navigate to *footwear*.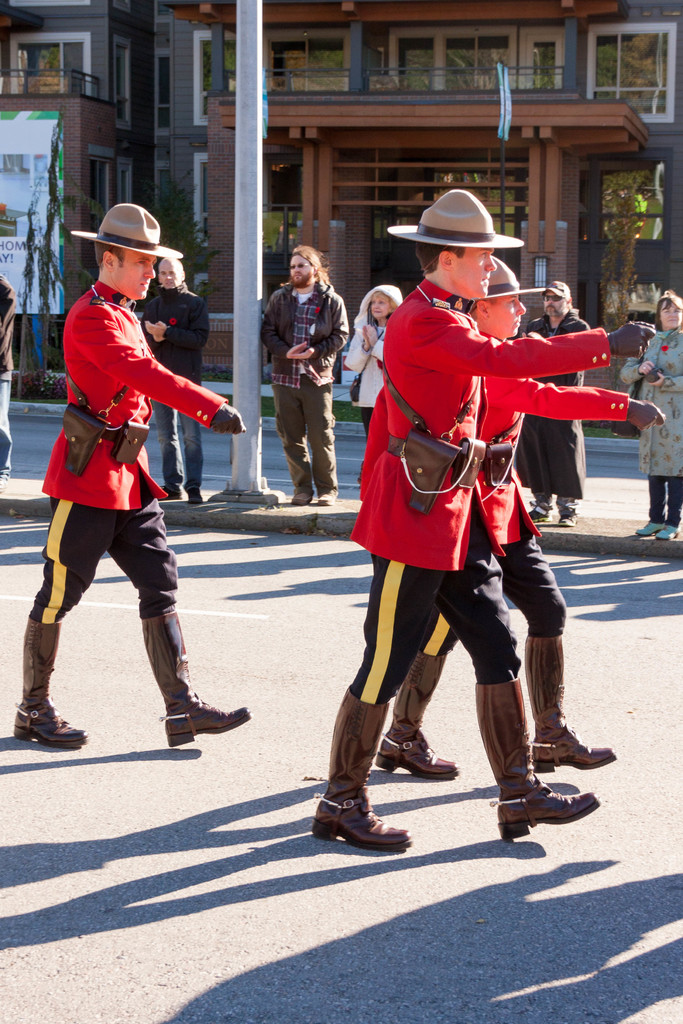
Navigation target: l=618, t=508, r=647, b=538.
